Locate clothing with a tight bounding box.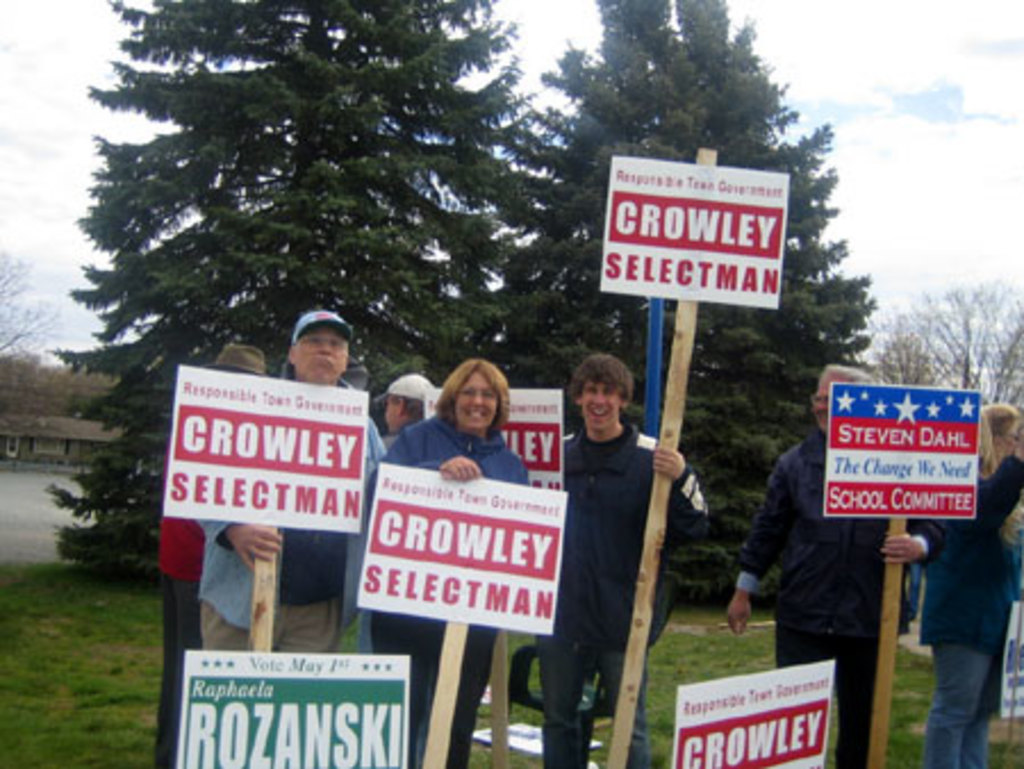
region(526, 425, 703, 767).
